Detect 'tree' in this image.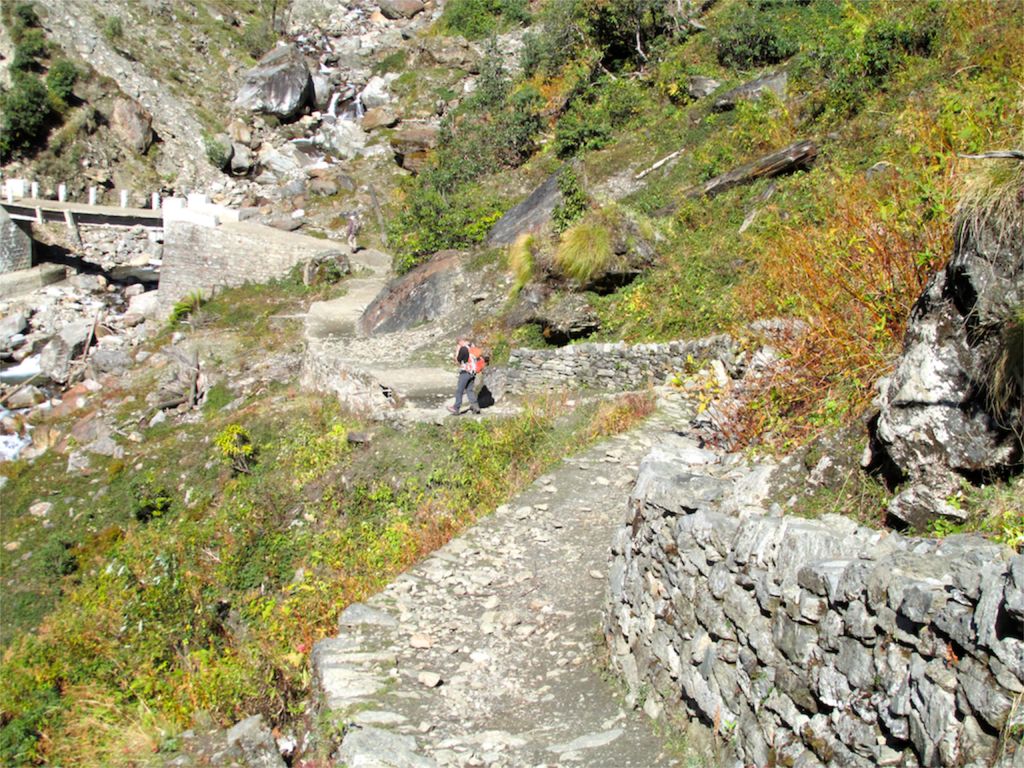
Detection: 790,0,936,116.
